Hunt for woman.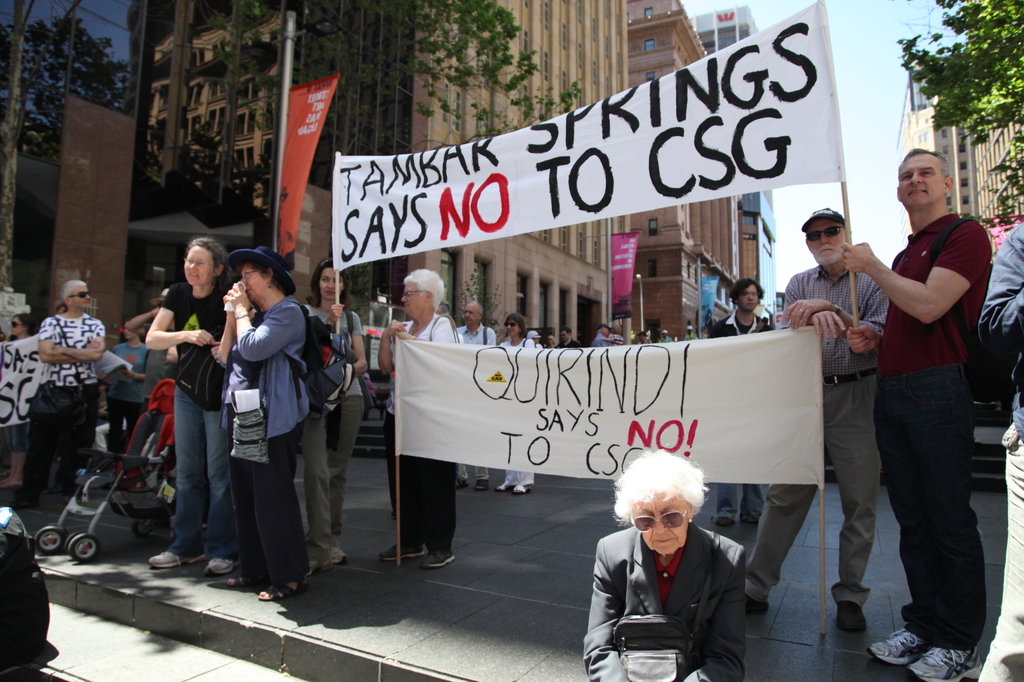
Hunted down at x1=216 y1=240 x2=316 y2=611.
